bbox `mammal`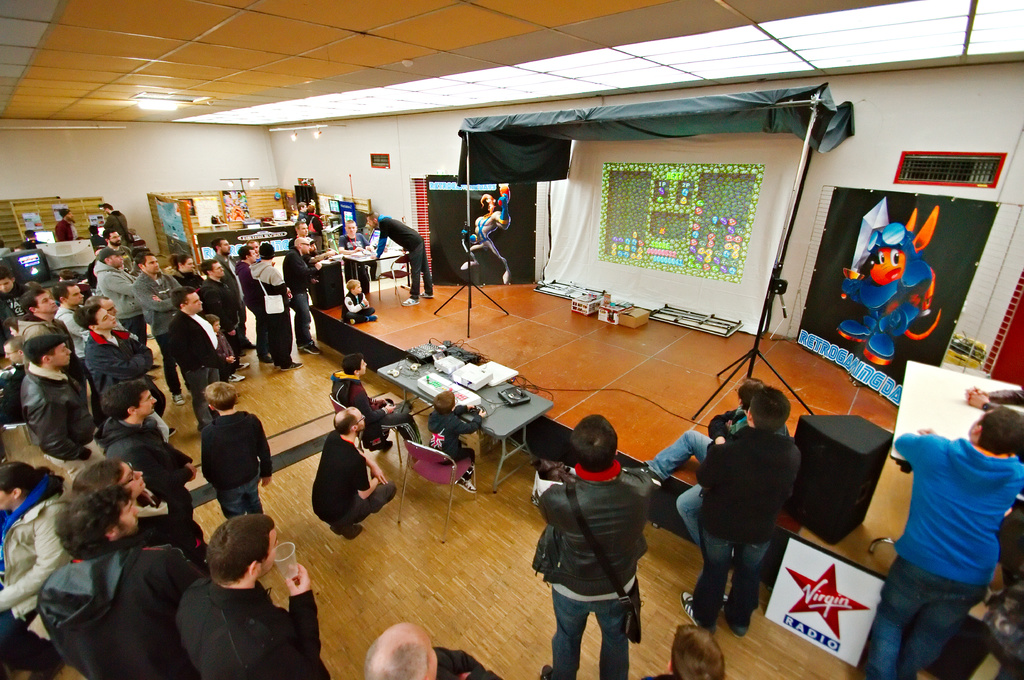
290, 221, 310, 248
